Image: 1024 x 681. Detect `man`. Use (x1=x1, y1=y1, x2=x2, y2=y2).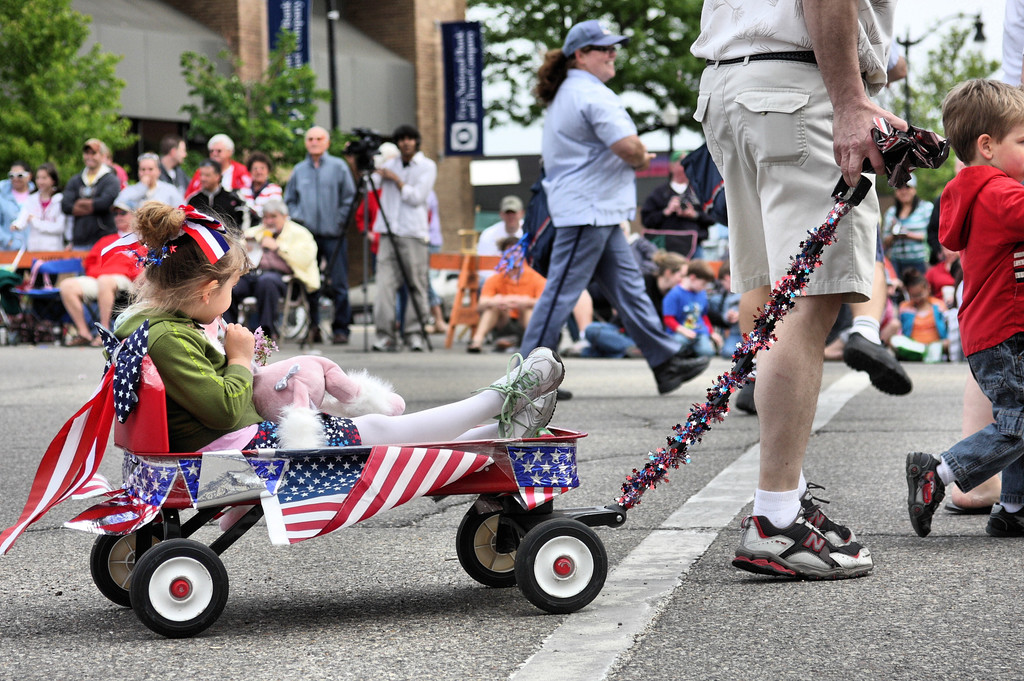
(x1=283, y1=118, x2=358, y2=345).
